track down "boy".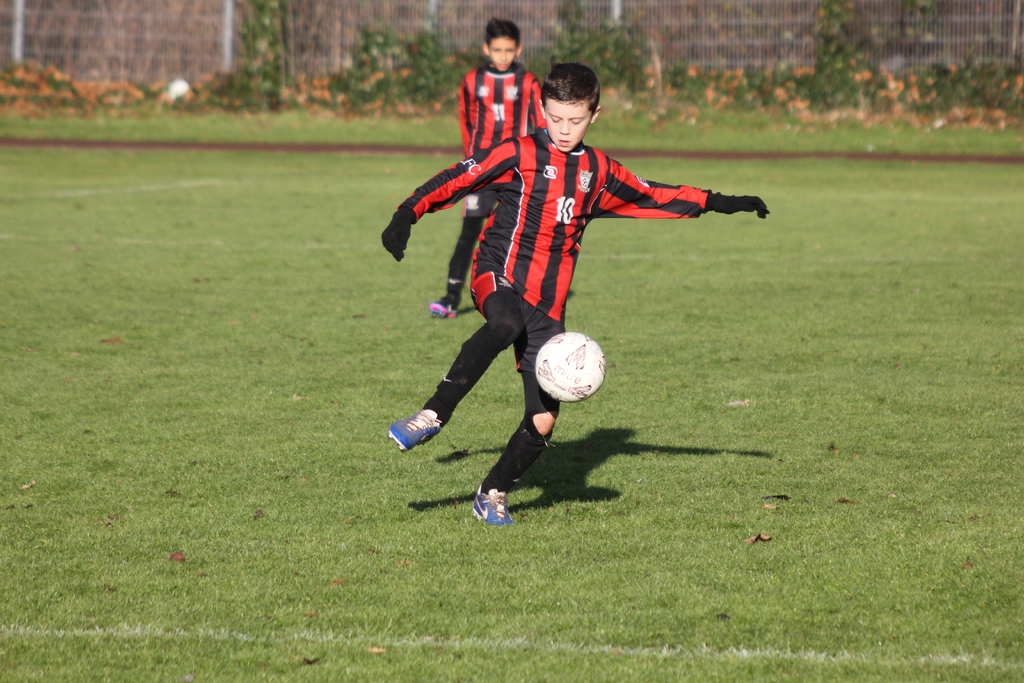
Tracked to [385,62,781,522].
